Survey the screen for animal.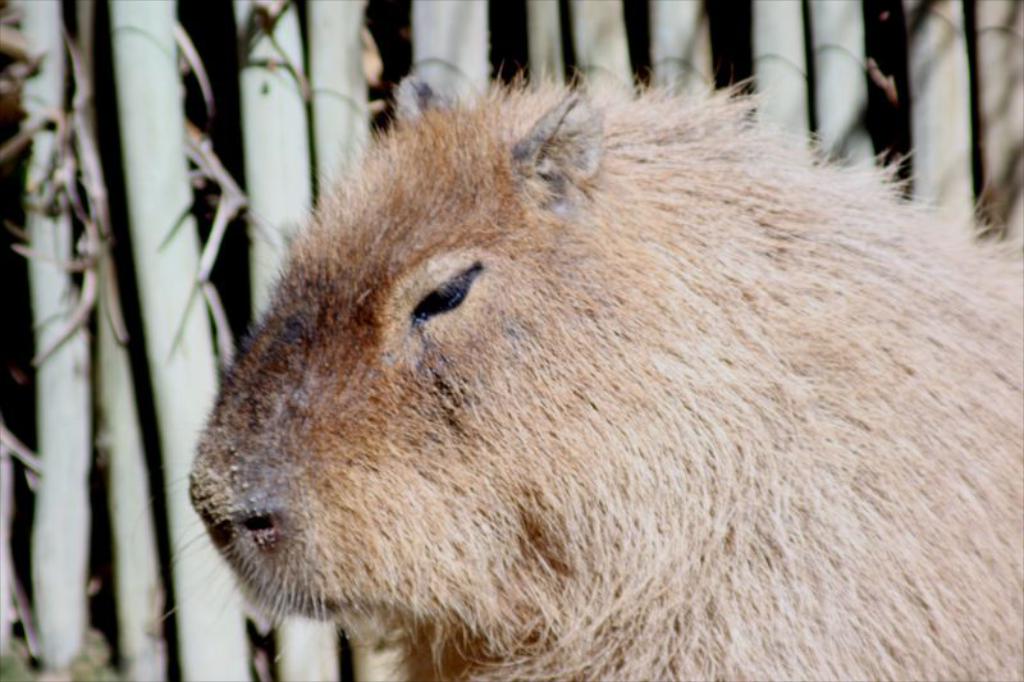
Survey found: l=142, t=55, r=1023, b=681.
